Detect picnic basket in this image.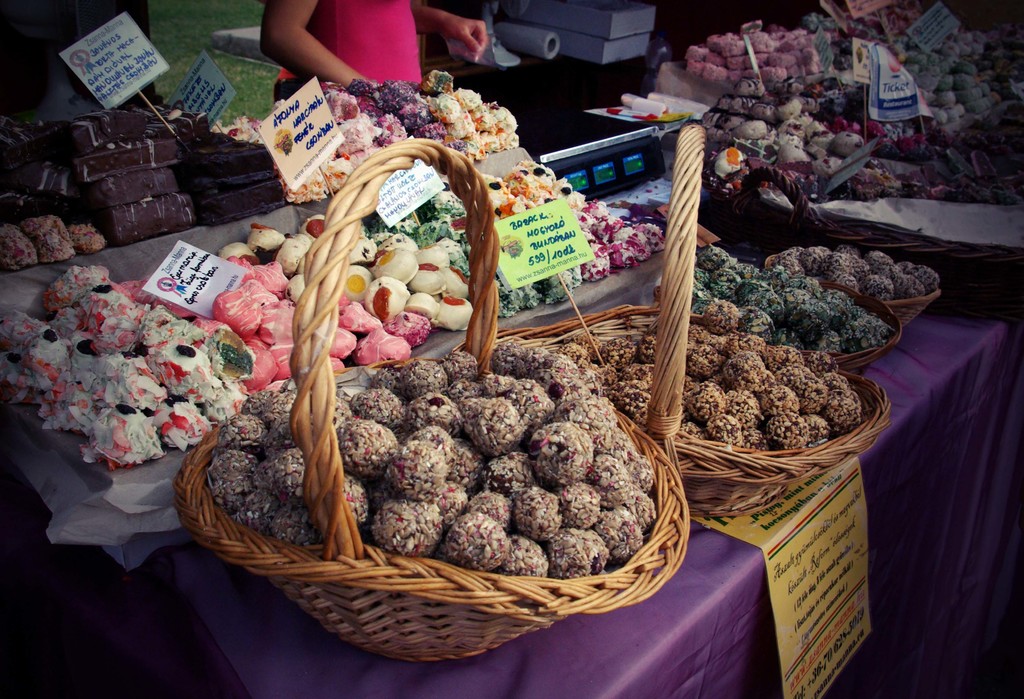
Detection: <box>452,124,893,520</box>.
